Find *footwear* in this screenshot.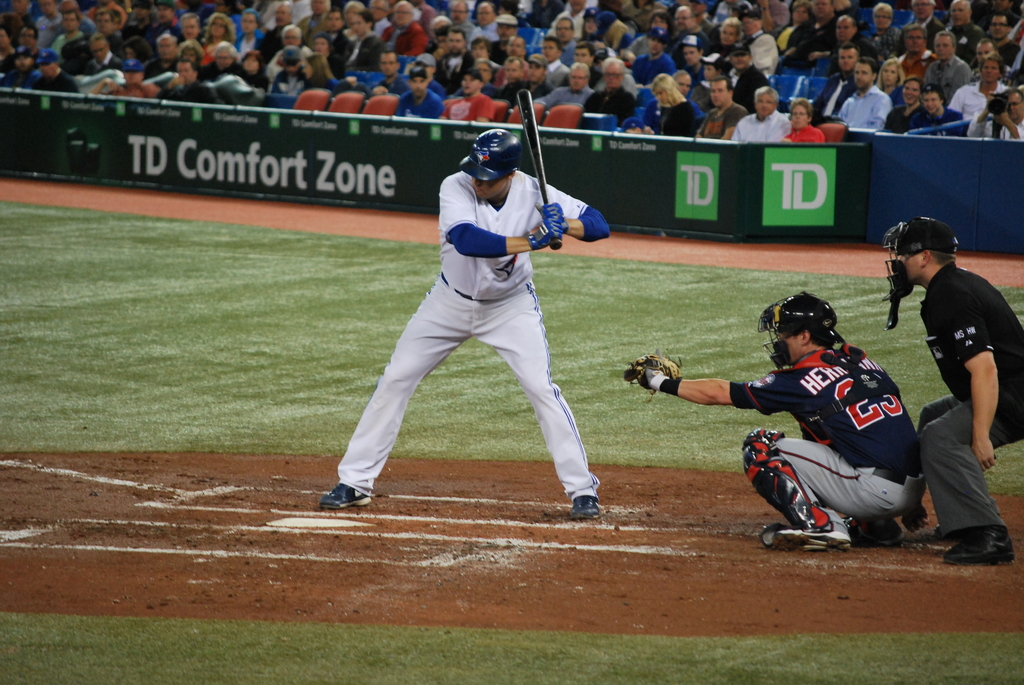
The bounding box for *footwear* is locate(767, 526, 865, 552).
